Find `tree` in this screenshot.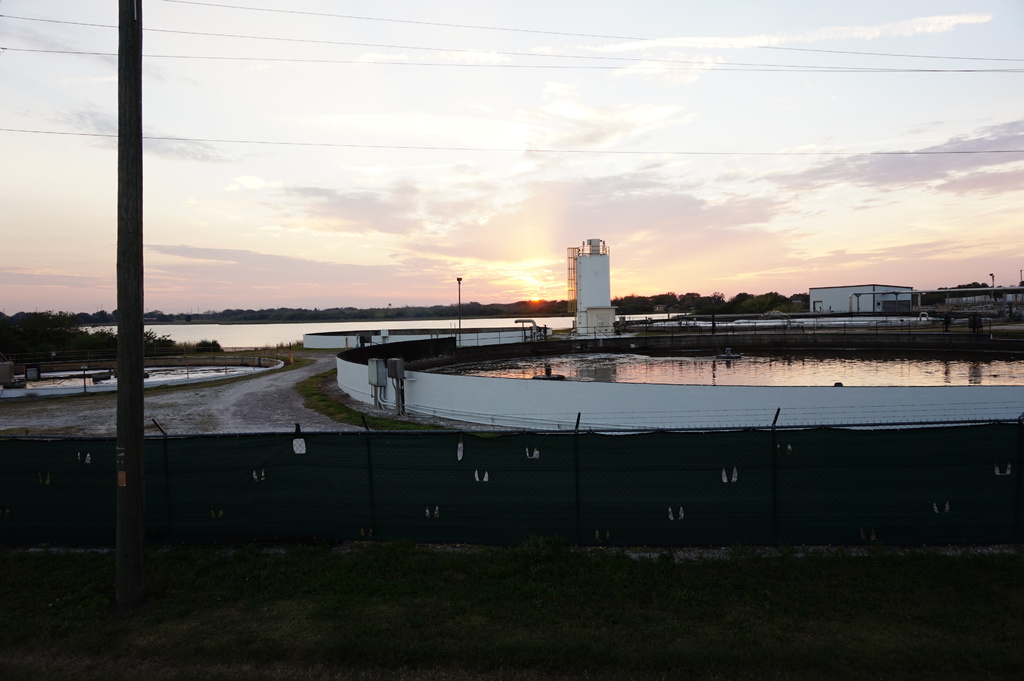
The bounding box for `tree` is x1=223 y1=303 x2=249 y2=324.
